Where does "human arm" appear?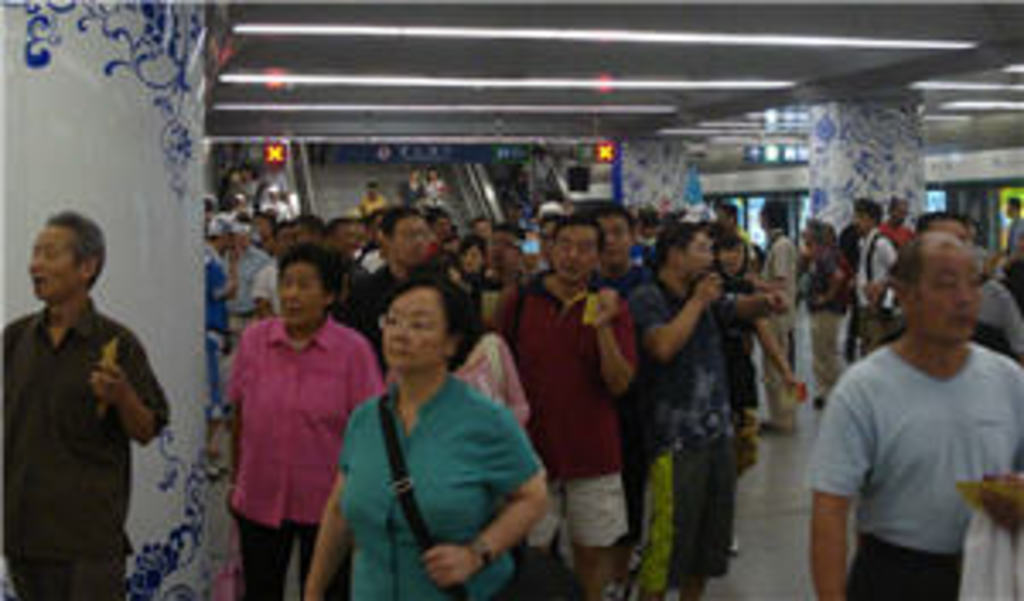
Appears at (x1=587, y1=290, x2=631, y2=382).
